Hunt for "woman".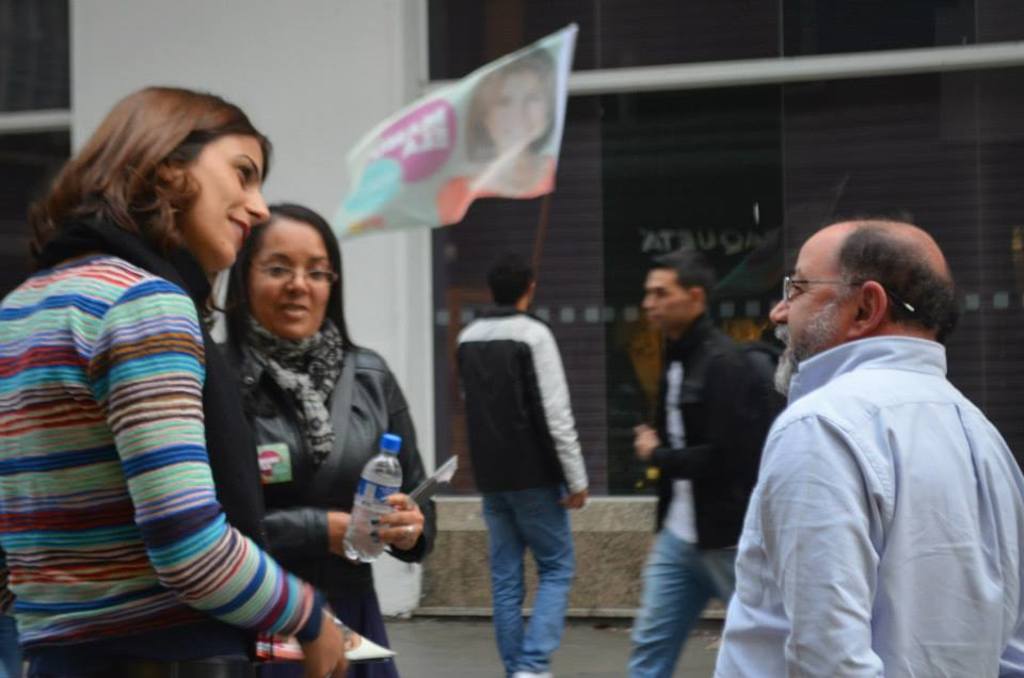
Hunted down at (433, 52, 554, 227).
